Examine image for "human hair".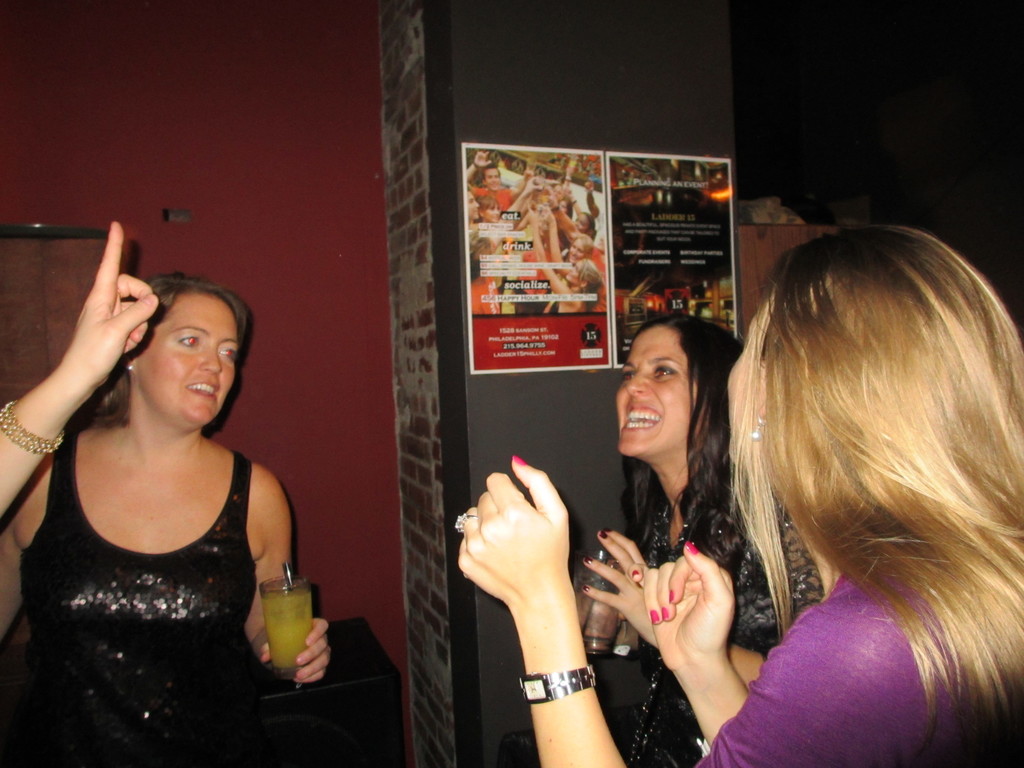
Examination result: 626,218,1021,767.
